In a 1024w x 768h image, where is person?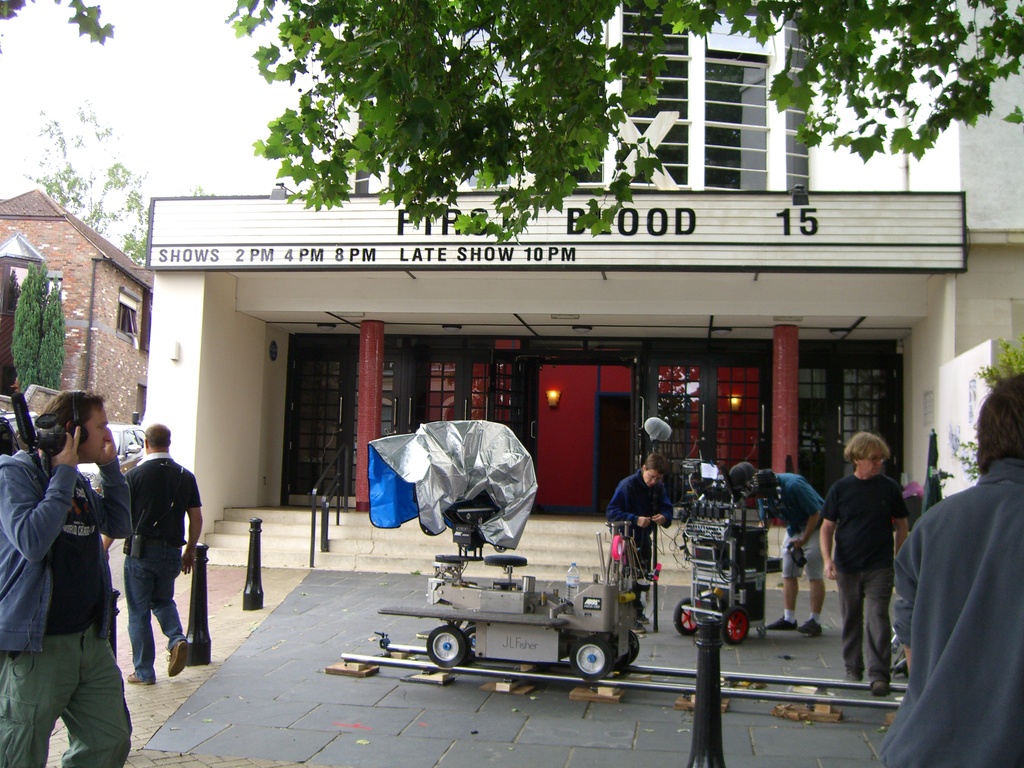
{"left": 818, "top": 431, "right": 908, "bottom": 696}.
